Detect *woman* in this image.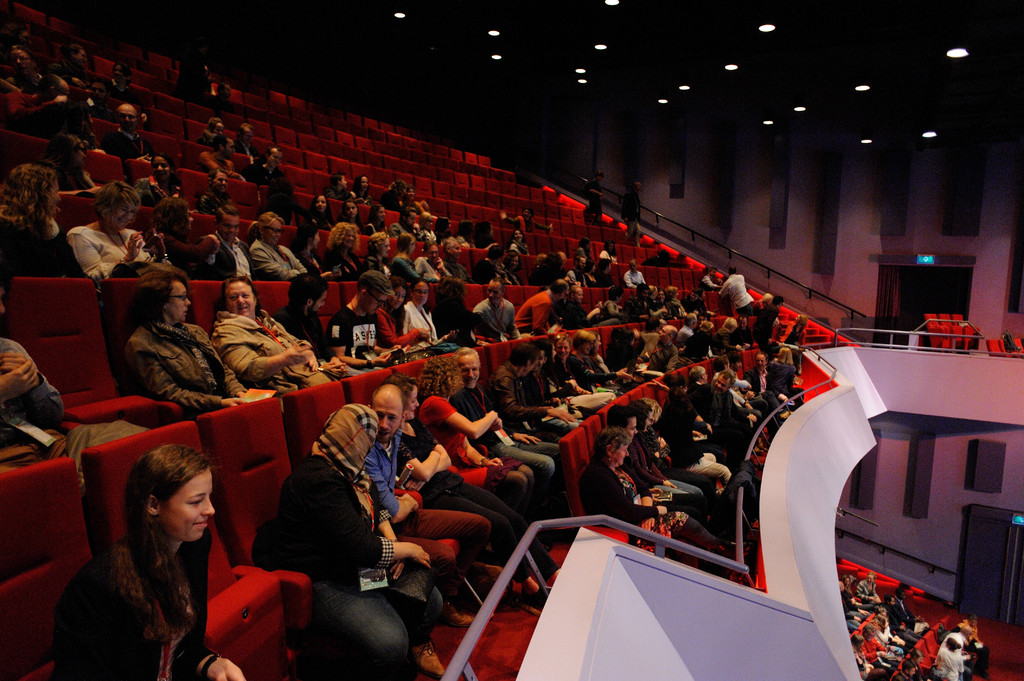
Detection: Rect(404, 280, 468, 357).
